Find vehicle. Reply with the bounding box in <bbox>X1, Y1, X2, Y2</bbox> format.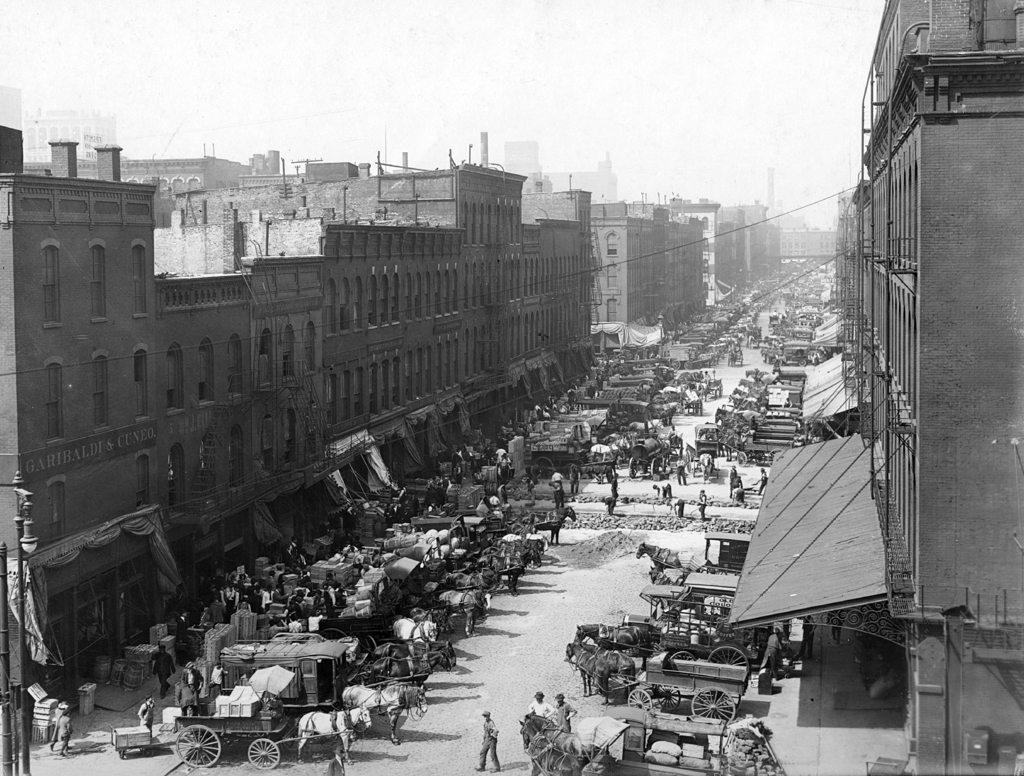
<bbox>383, 603, 459, 686</bbox>.
